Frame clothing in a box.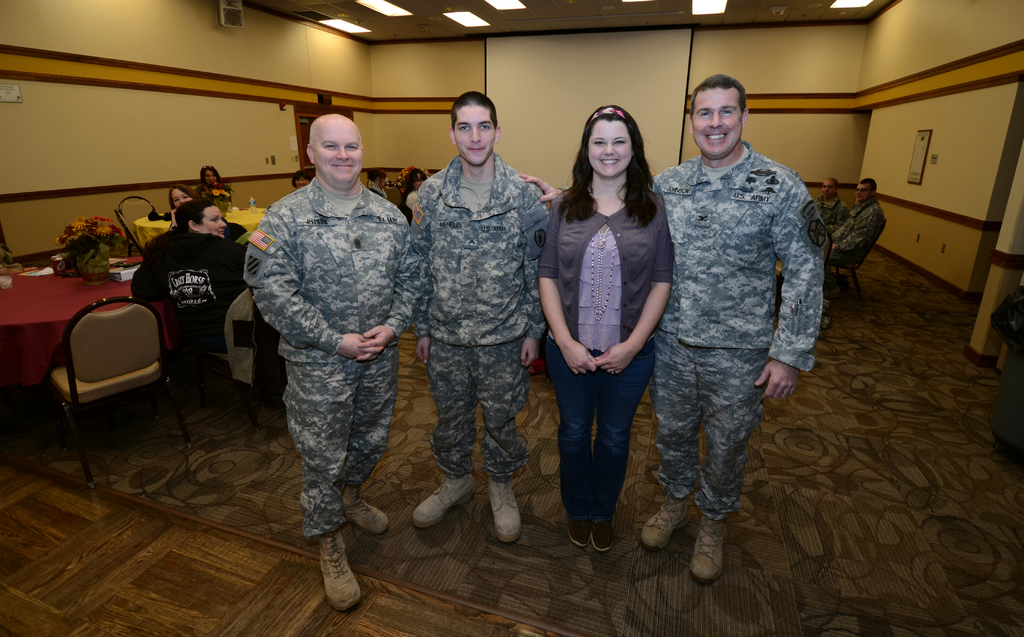
[244,176,417,542].
